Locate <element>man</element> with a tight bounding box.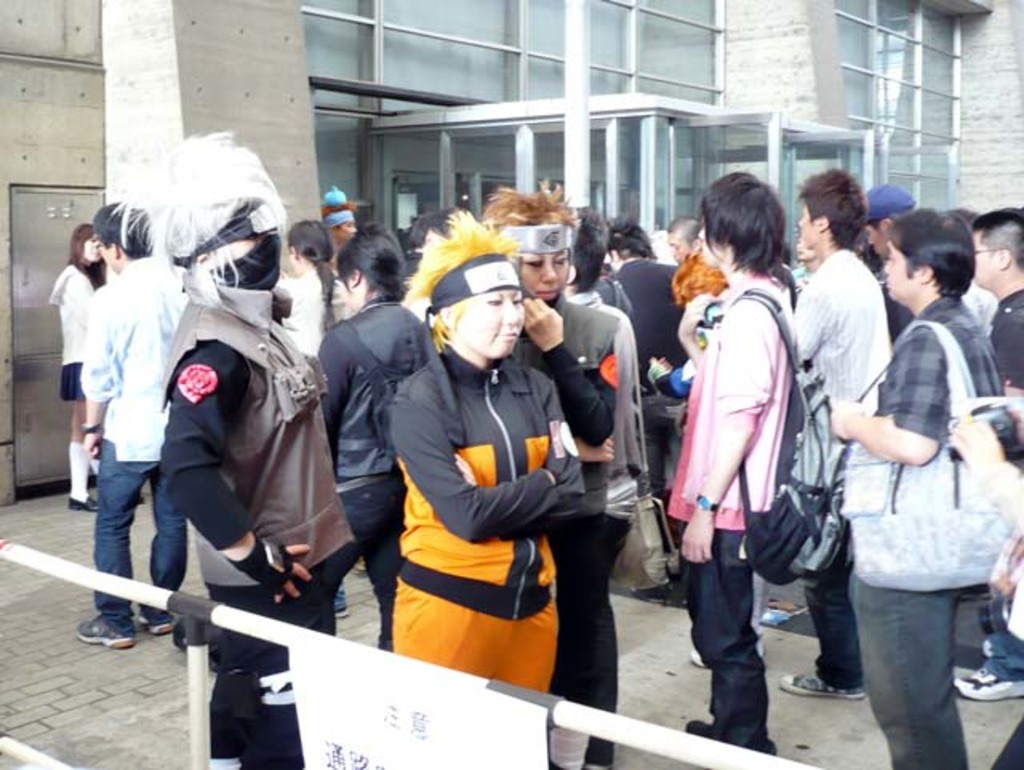
[590, 221, 682, 571].
